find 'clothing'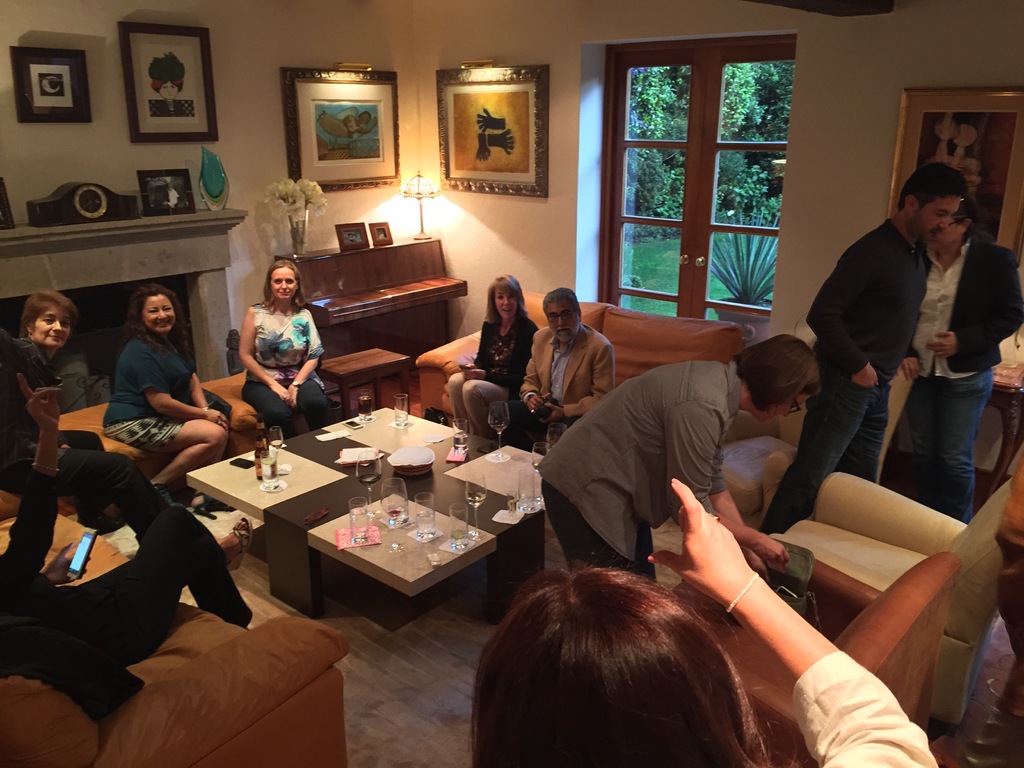
<region>763, 214, 931, 565</region>
